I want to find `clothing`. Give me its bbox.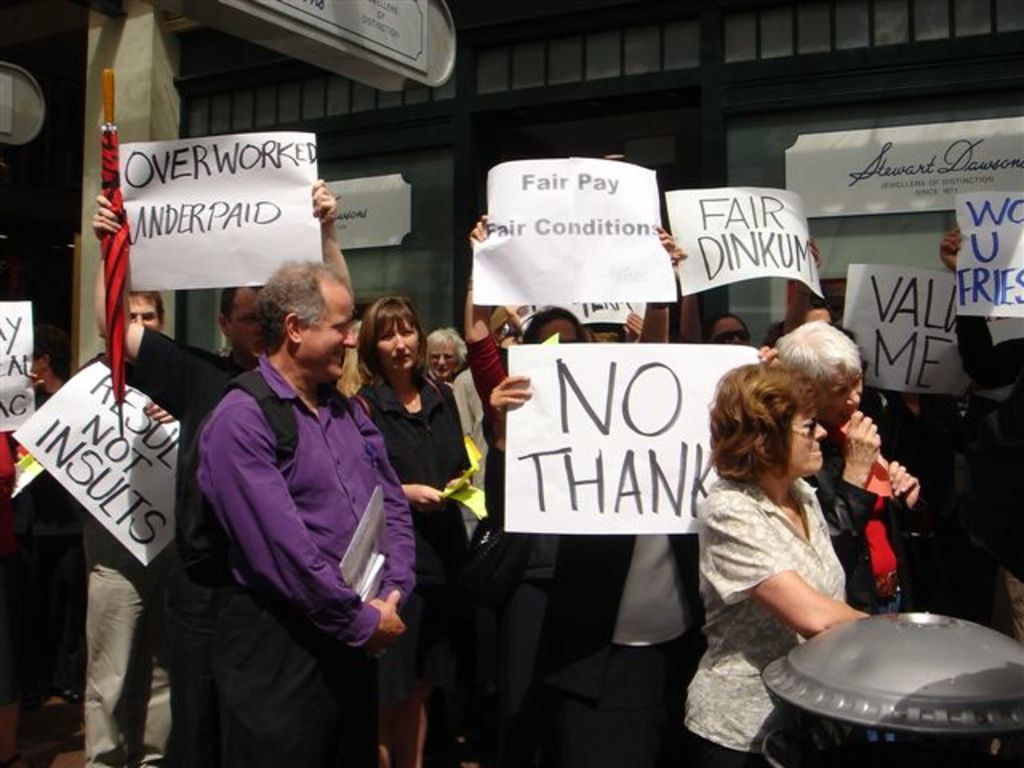
region(563, 502, 712, 766).
